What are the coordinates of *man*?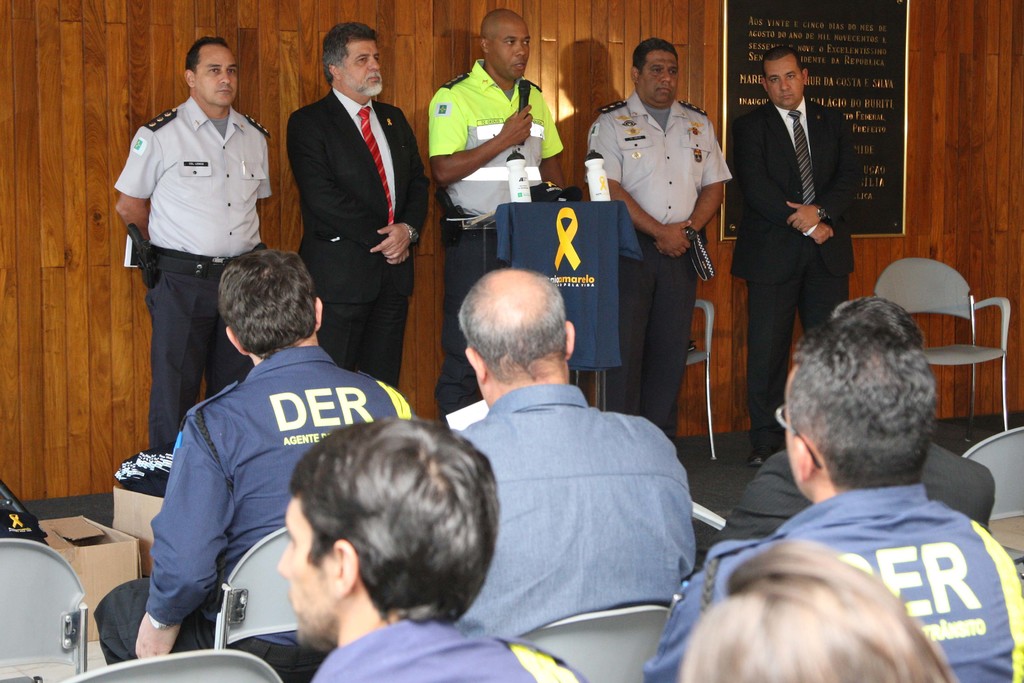
left=699, top=290, right=990, bottom=563.
